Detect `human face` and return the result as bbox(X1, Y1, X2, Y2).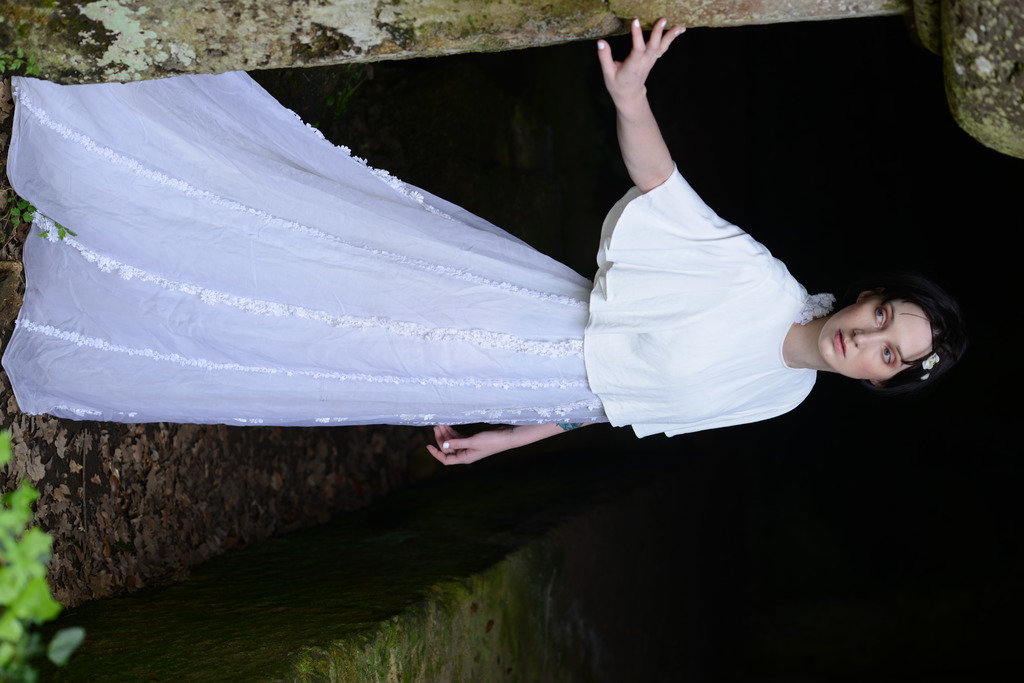
bbox(817, 296, 931, 379).
